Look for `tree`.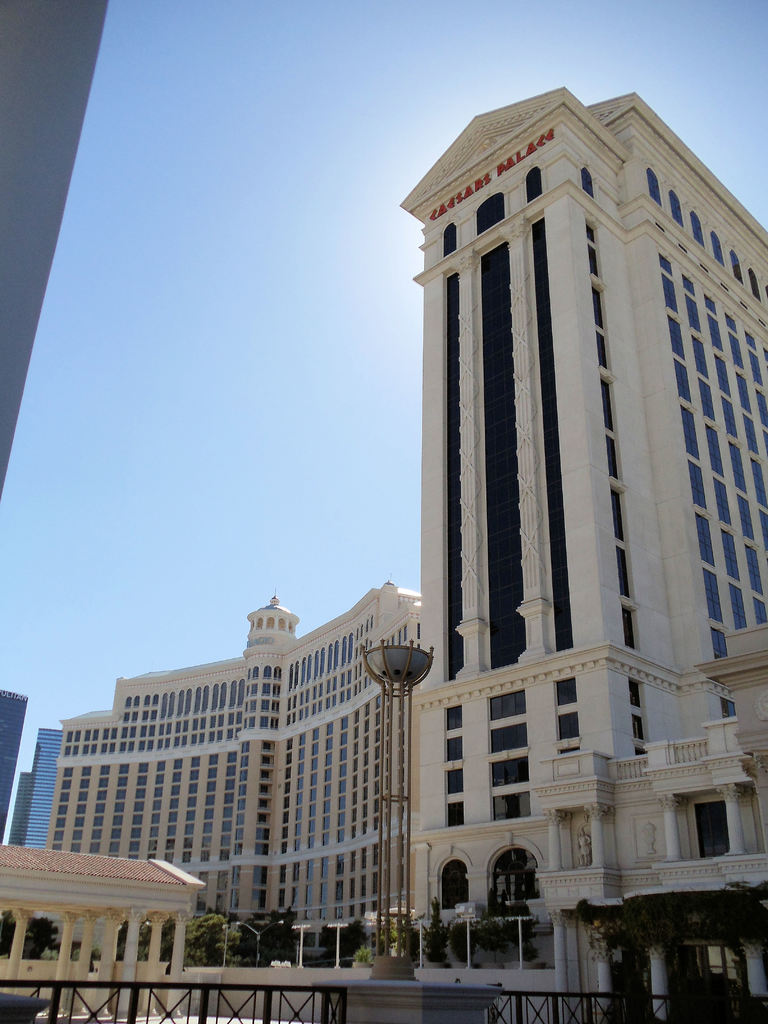
Found: pyautogui.locateOnScreen(248, 909, 298, 970).
